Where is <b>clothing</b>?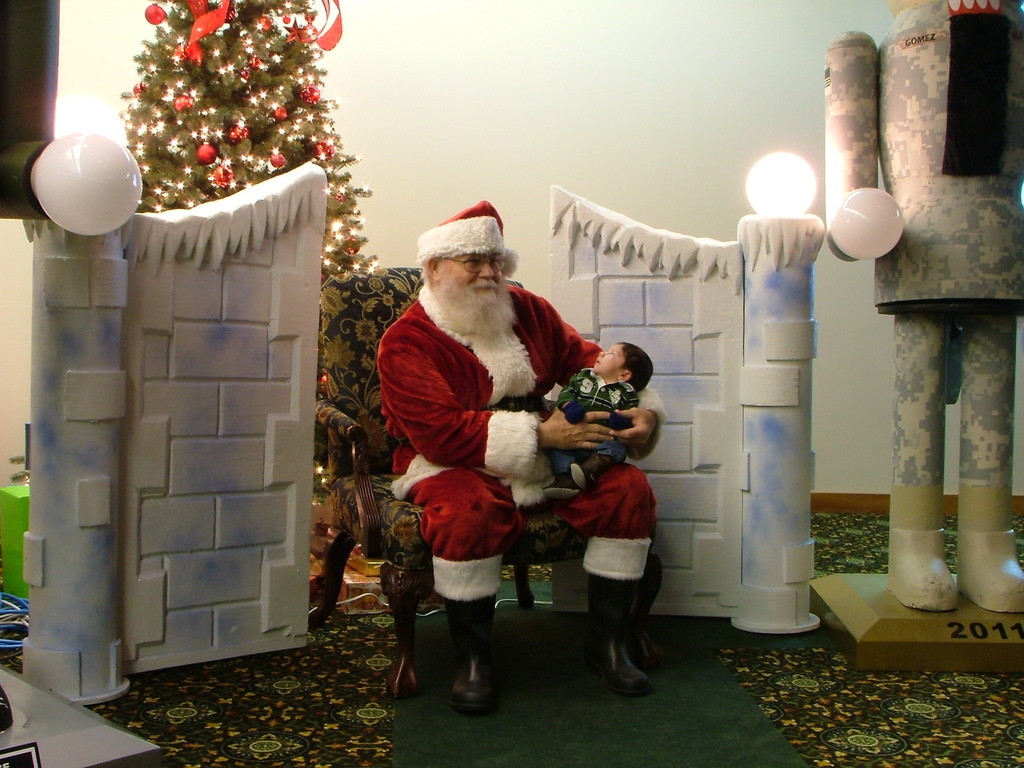
crop(367, 204, 648, 602).
